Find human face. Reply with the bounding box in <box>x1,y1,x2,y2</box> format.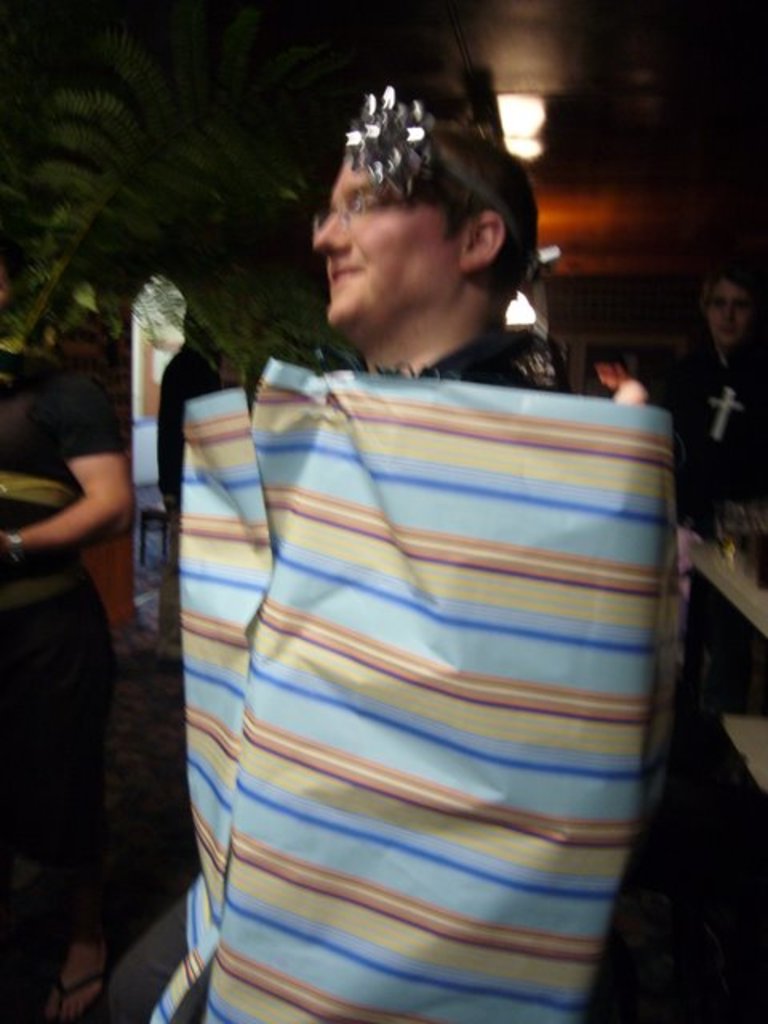
<box>315,155,459,341</box>.
